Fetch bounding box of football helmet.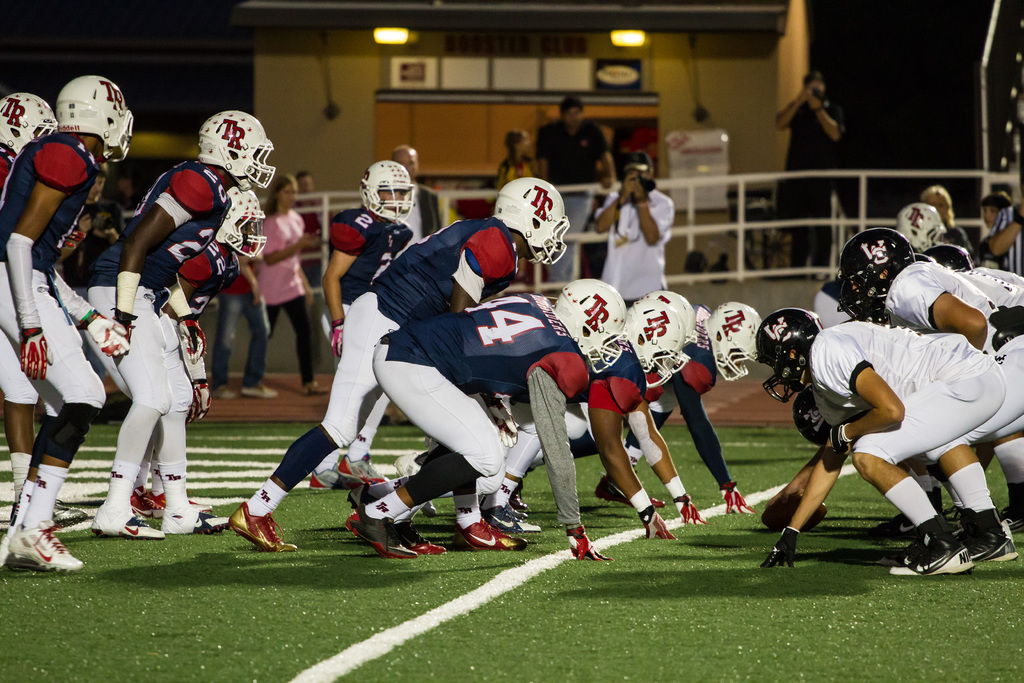
Bbox: [left=556, top=278, right=630, bottom=382].
